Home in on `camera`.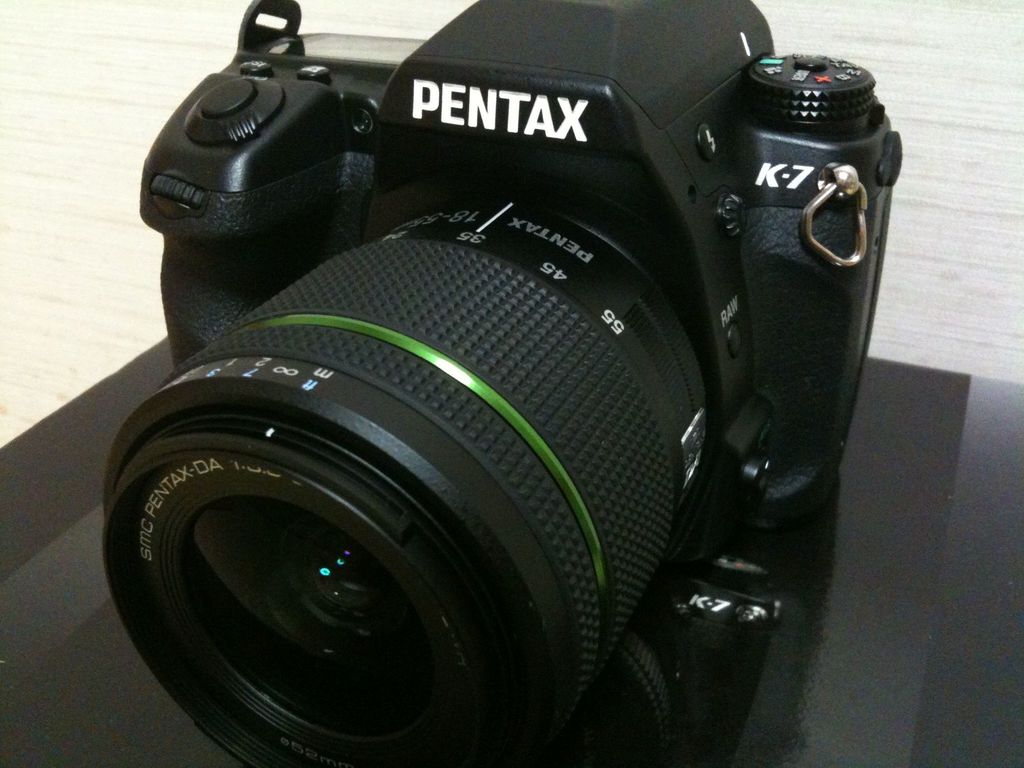
Homed in at <box>92,0,903,764</box>.
